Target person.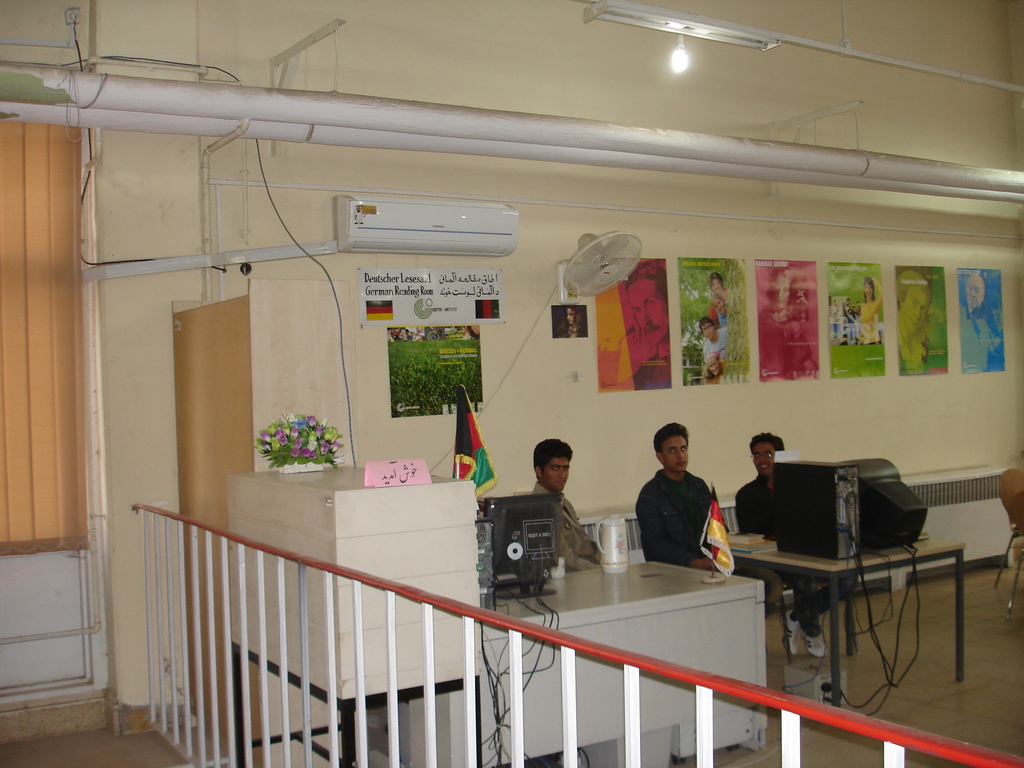
Target region: region(894, 267, 925, 362).
